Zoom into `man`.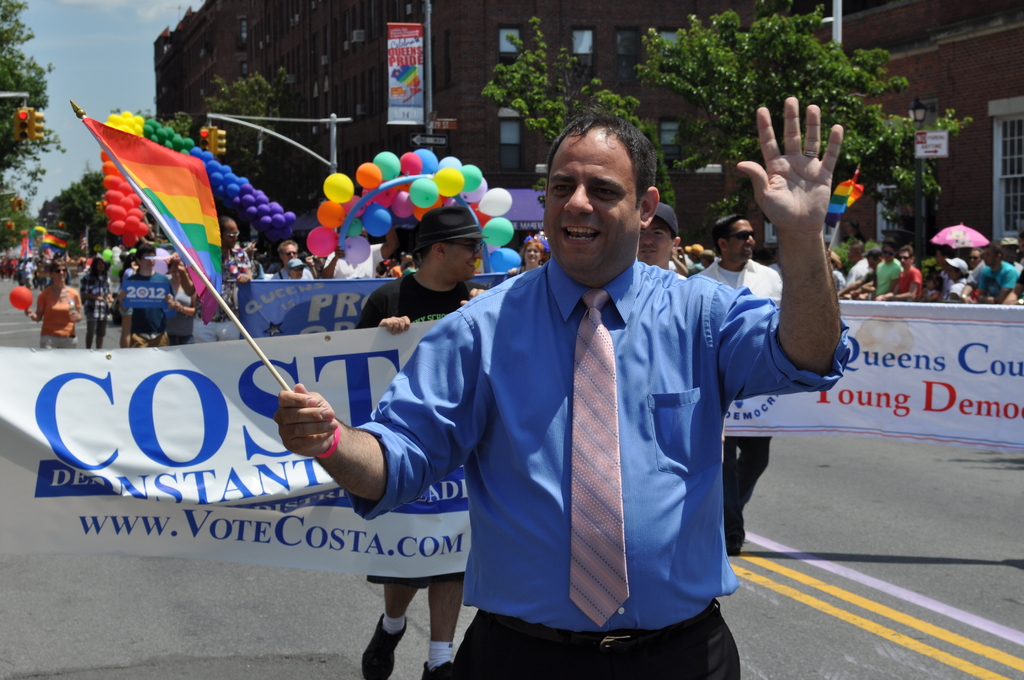
Zoom target: 638, 201, 680, 268.
